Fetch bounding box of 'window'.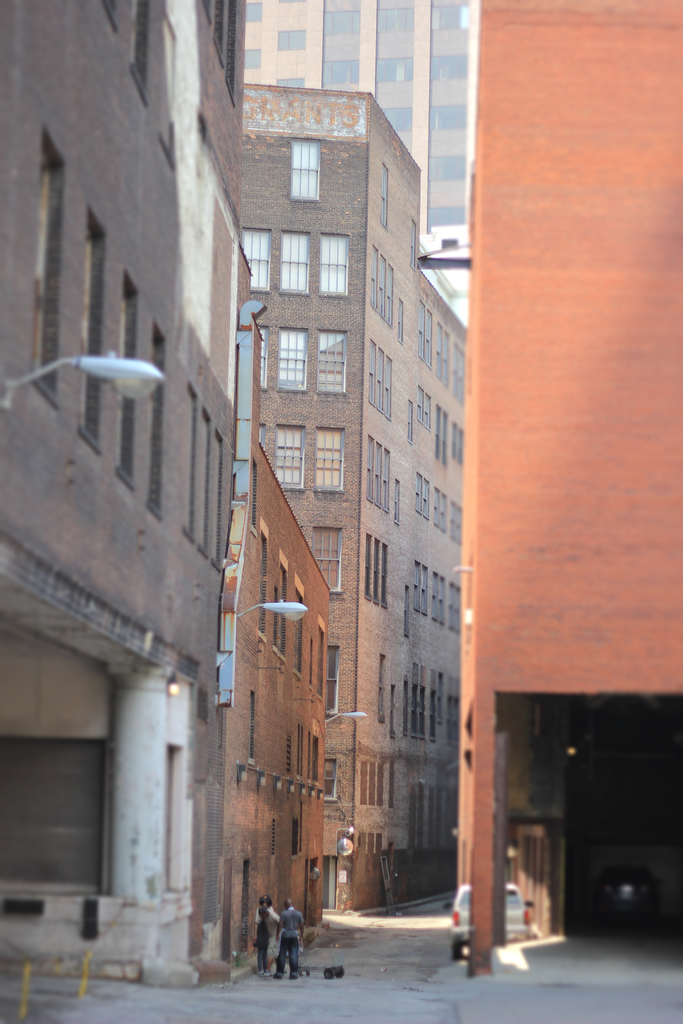
Bbox: box=[432, 155, 464, 180].
